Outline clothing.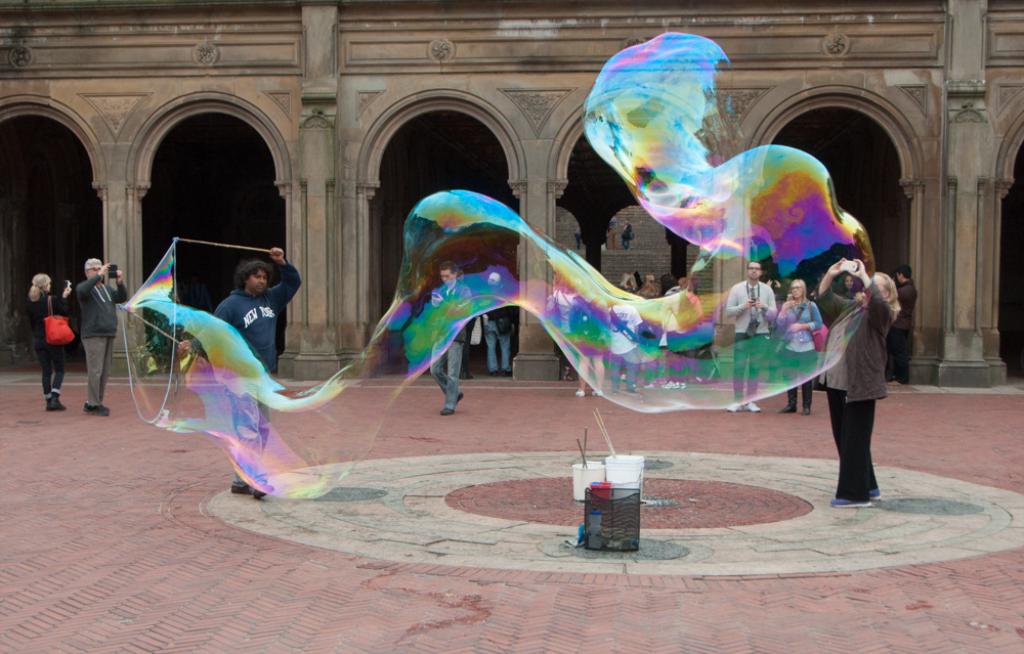
Outline: x1=460, y1=324, x2=472, y2=382.
